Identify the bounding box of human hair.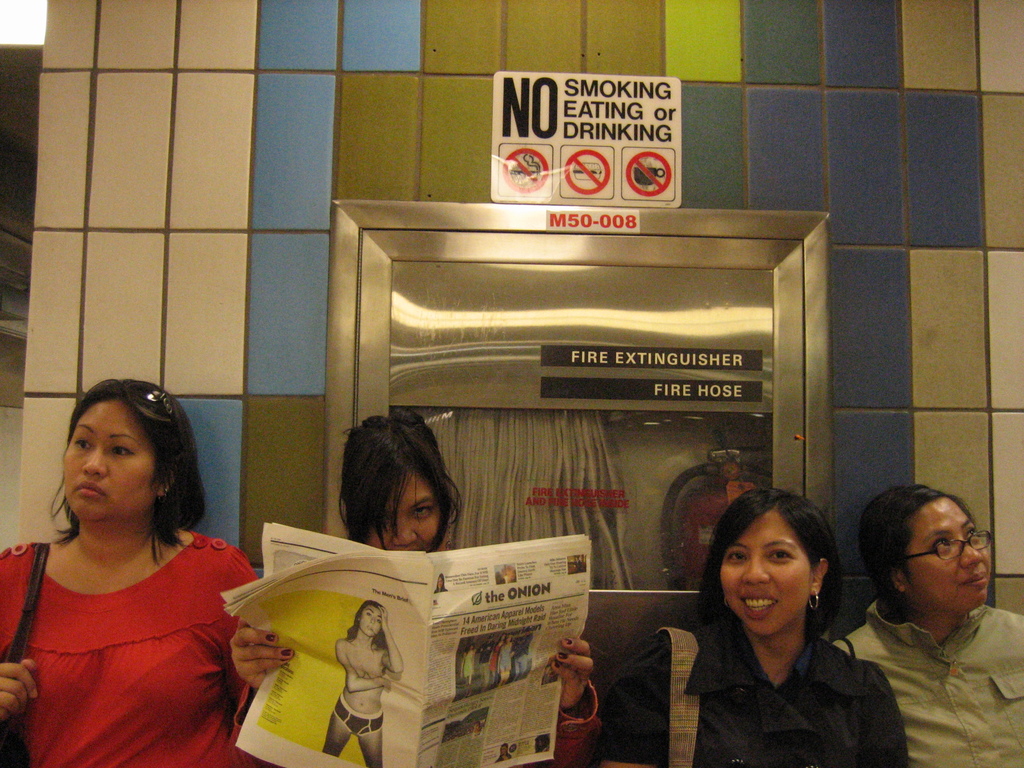
Rect(697, 483, 847, 661).
